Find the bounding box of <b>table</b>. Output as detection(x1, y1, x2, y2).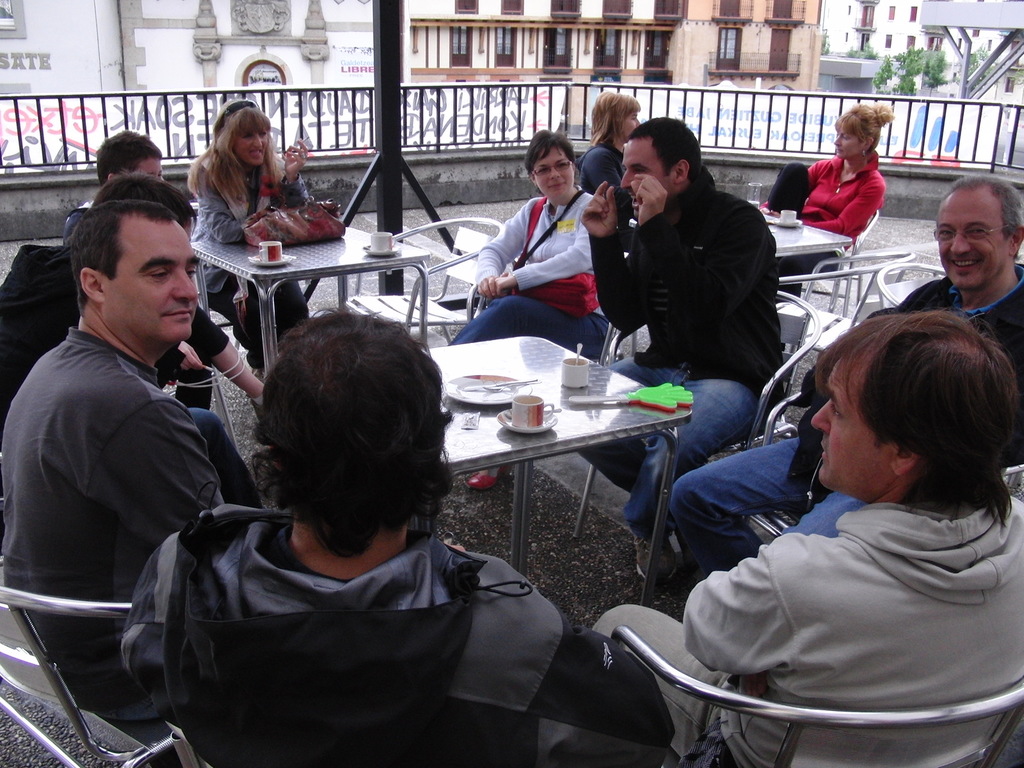
detection(424, 337, 694, 607).
